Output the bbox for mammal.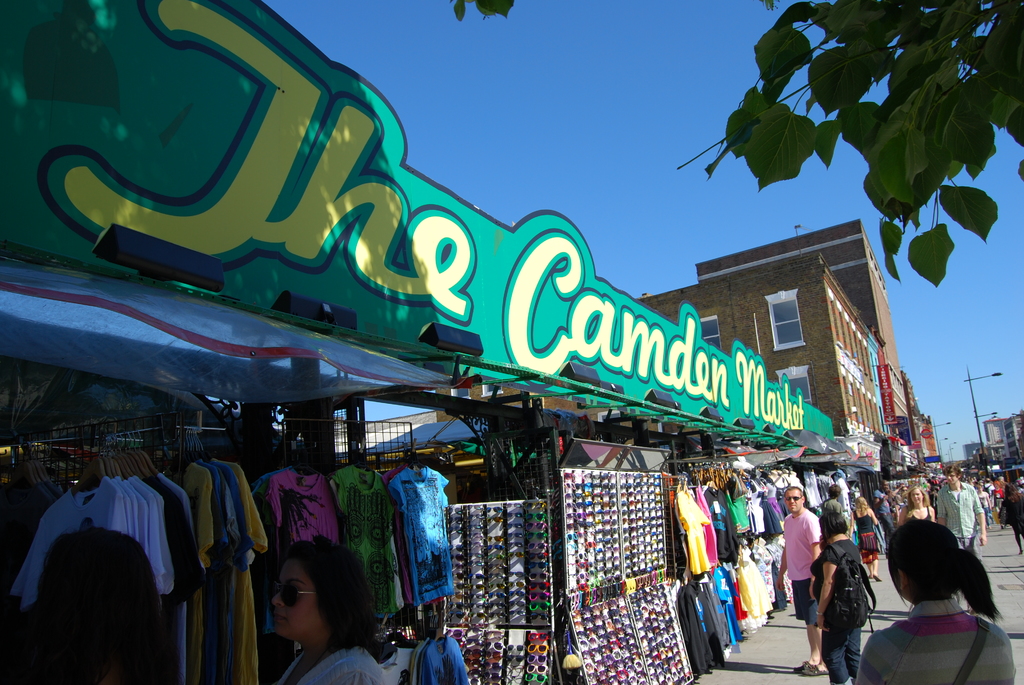
[903,484,934,523].
